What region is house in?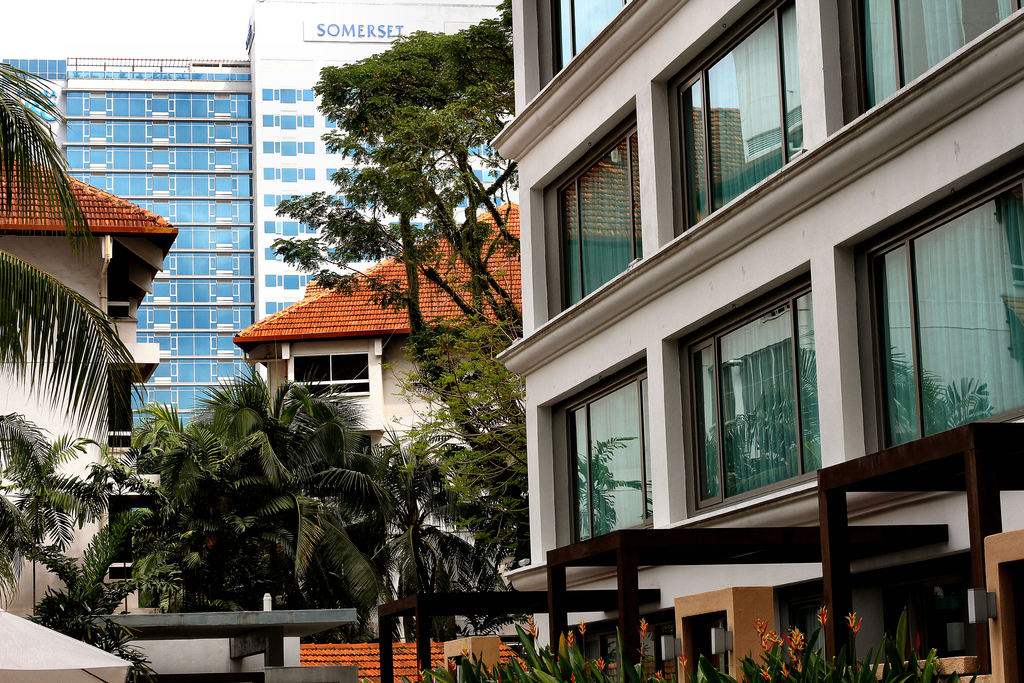
[0,56,254,431].
